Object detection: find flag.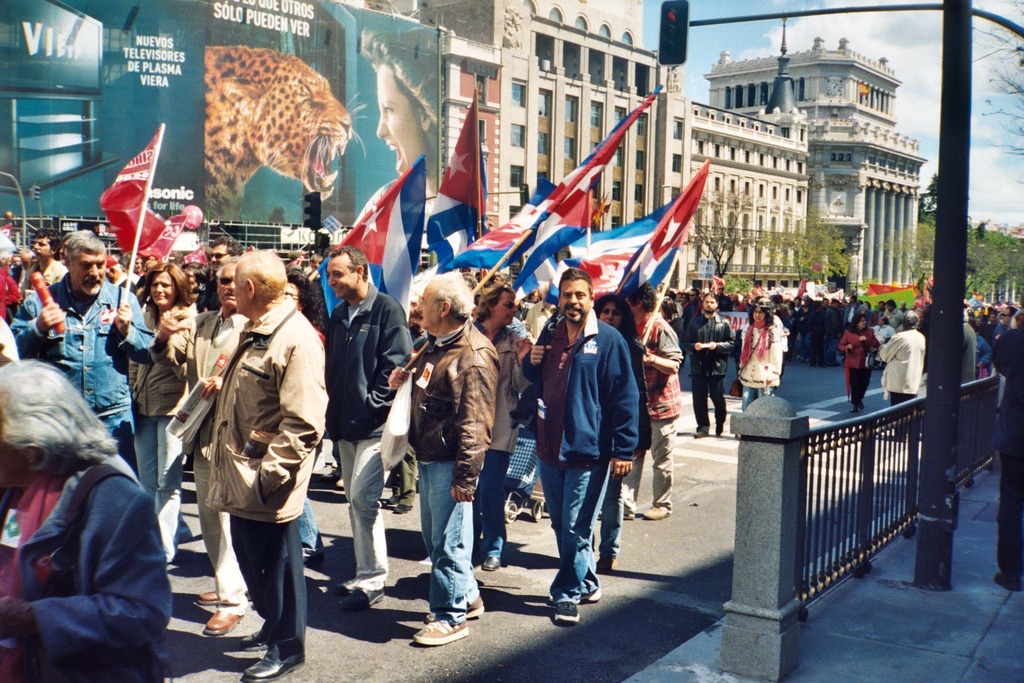
461 188 554 273.
